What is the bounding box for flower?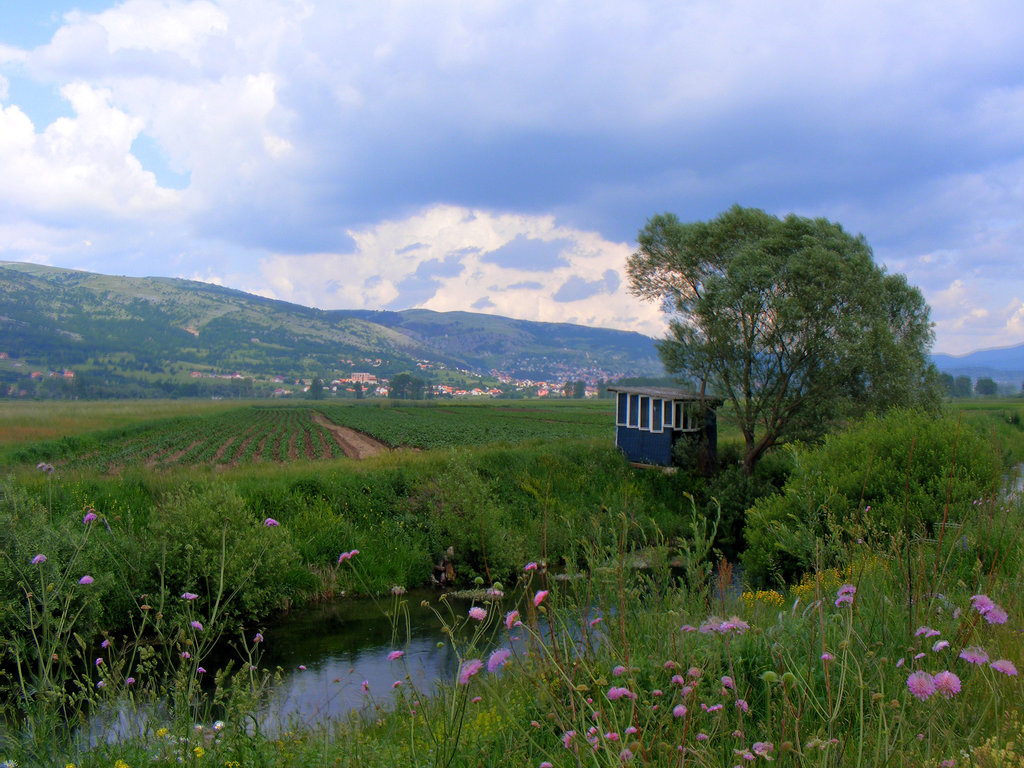
Rect(193, 671, 207, 675).
